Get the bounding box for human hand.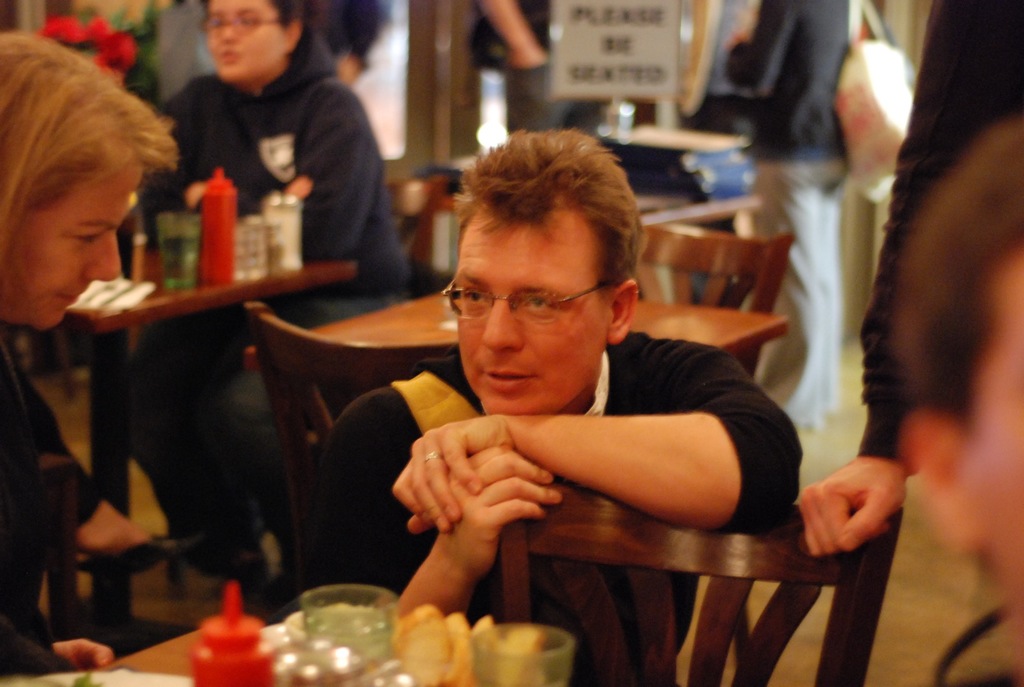
region(284, 177, 316, 200).
